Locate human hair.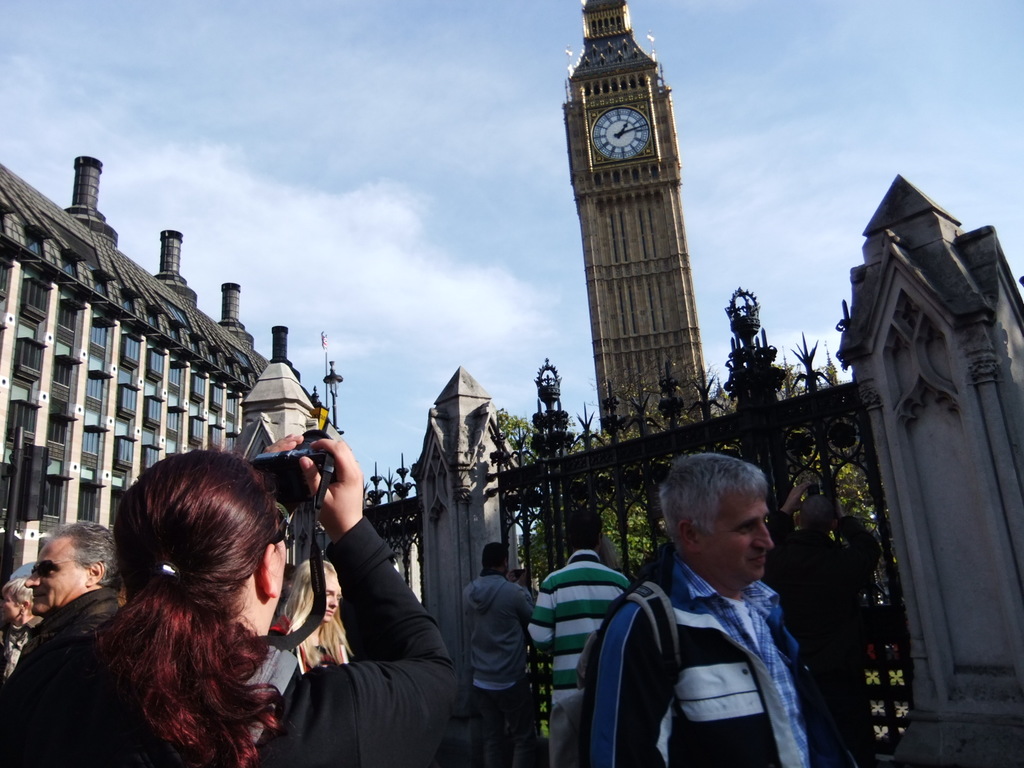
Bounding box: crop(799, 495, 840, 537).
